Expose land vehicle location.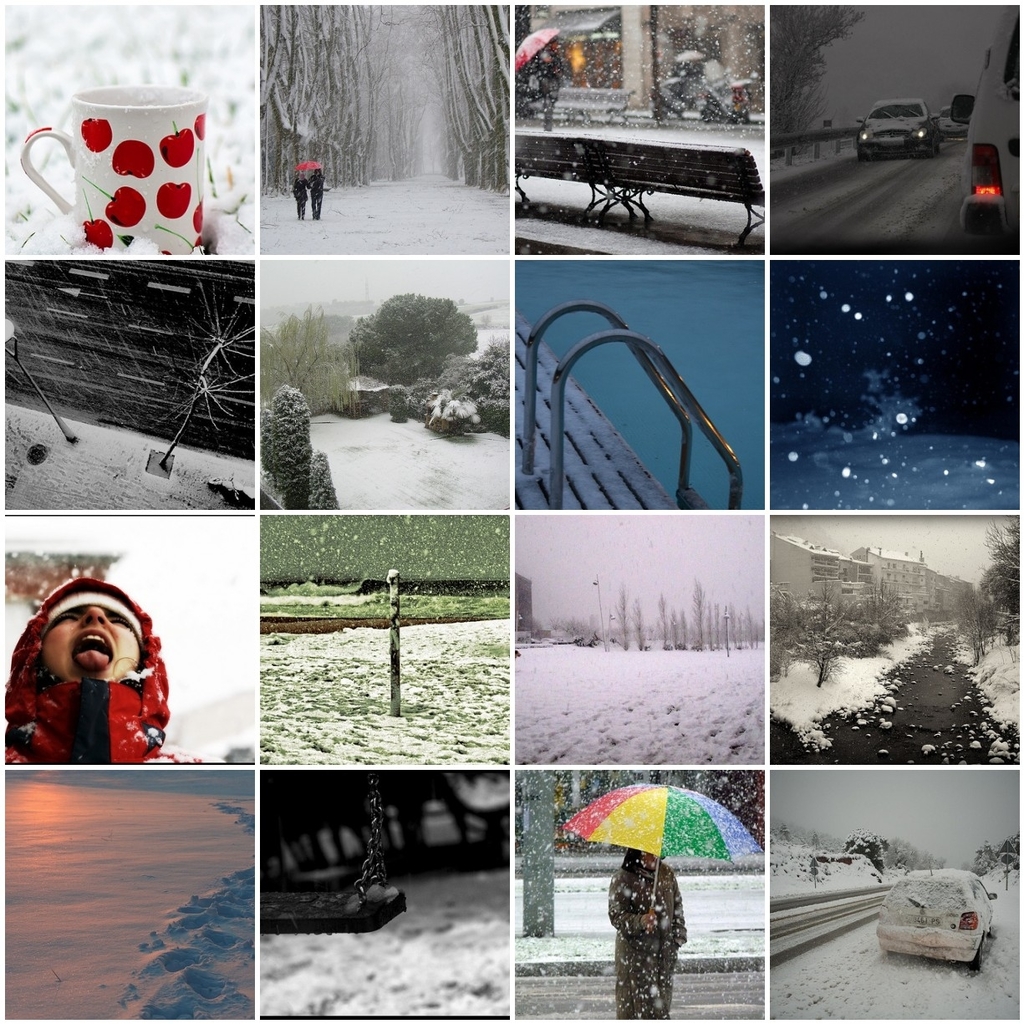
Exposed at [x1=954, y1=3, x2=1023, y2=249].
